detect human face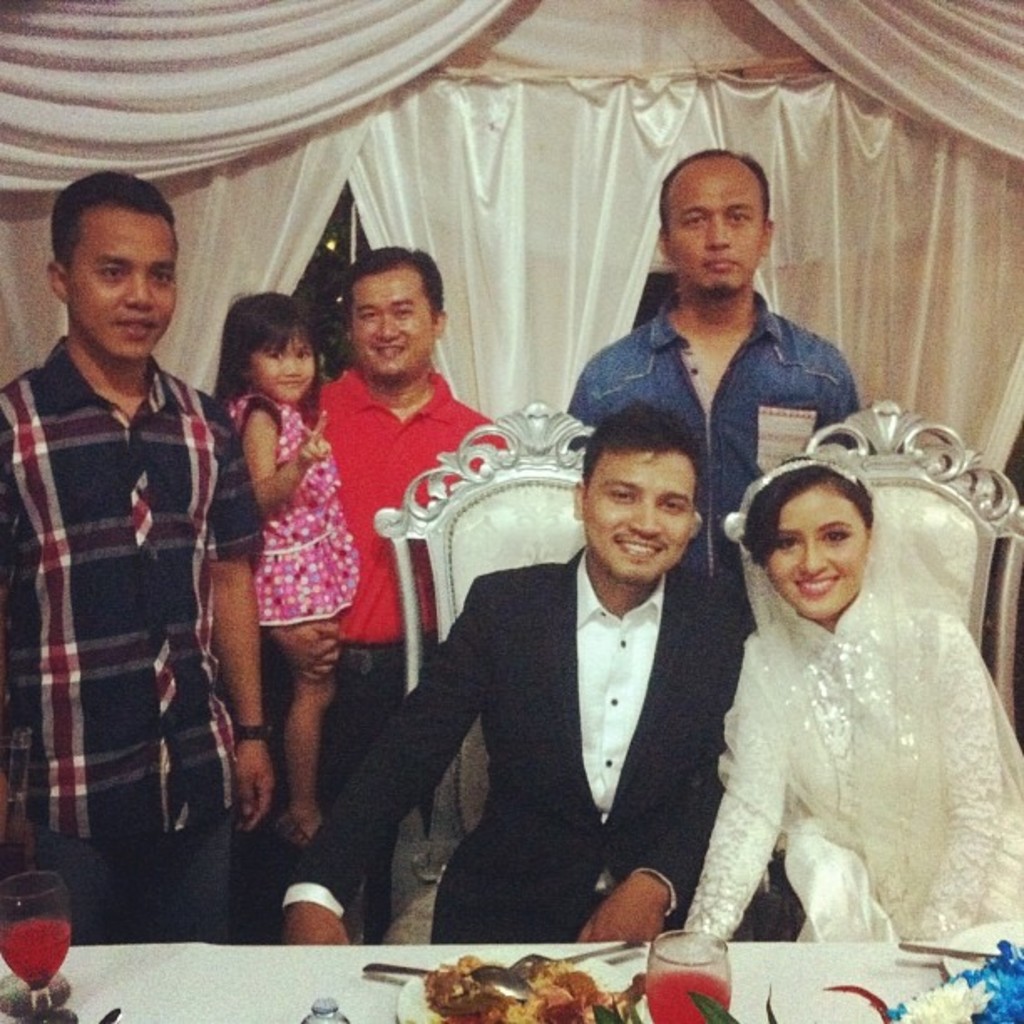
bbox(243, 318, 316, 403)
